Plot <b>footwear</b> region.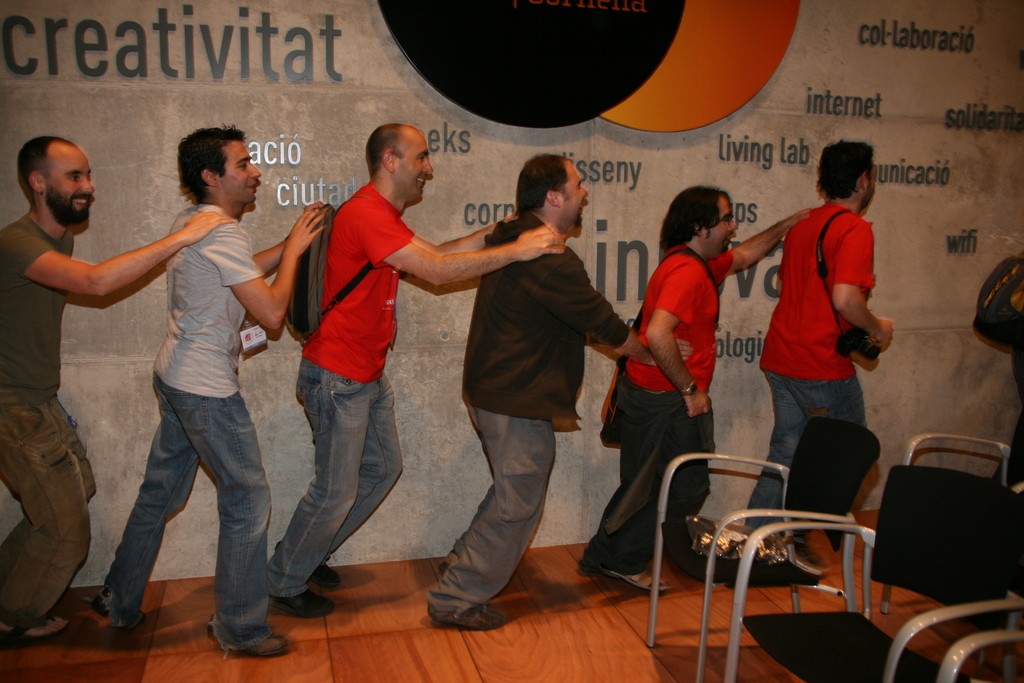
Plotted at 265,575,335,620.
